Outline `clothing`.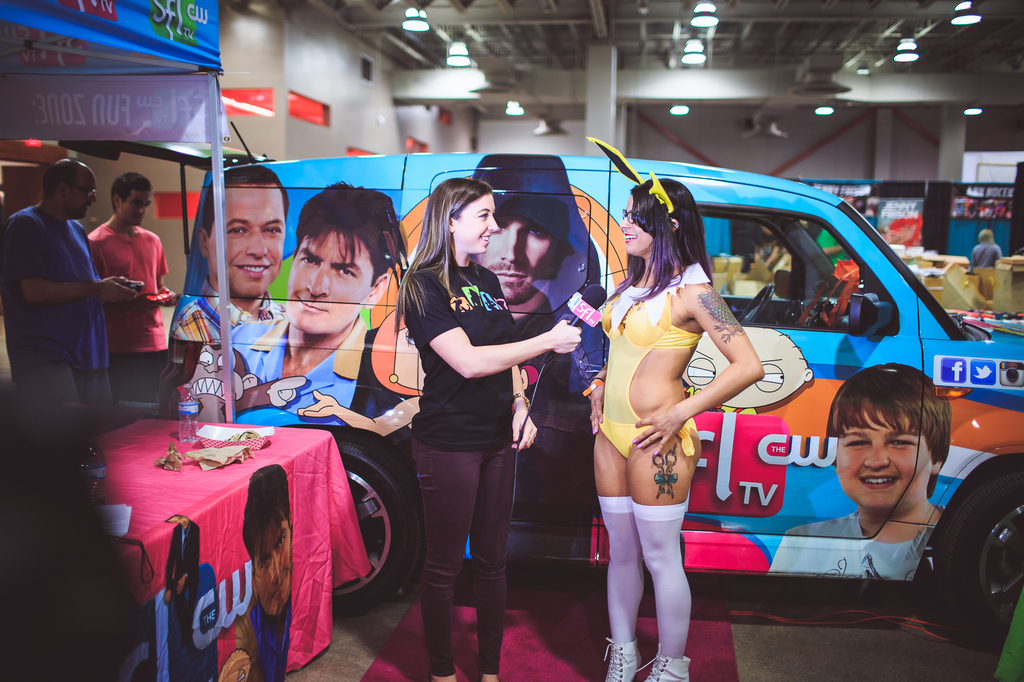
Outline: <region>84, 225, 168, 404</region>.
